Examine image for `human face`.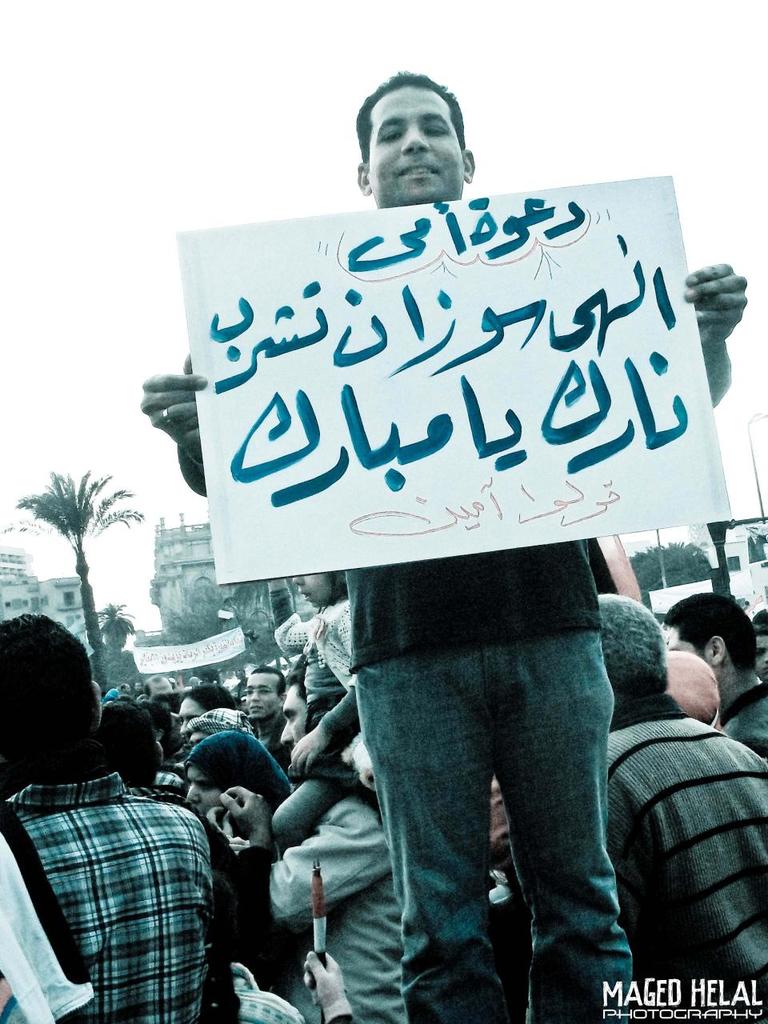
Examination result: {"left": 368, "top": 86, "right": 463, "bottom": 201}.
